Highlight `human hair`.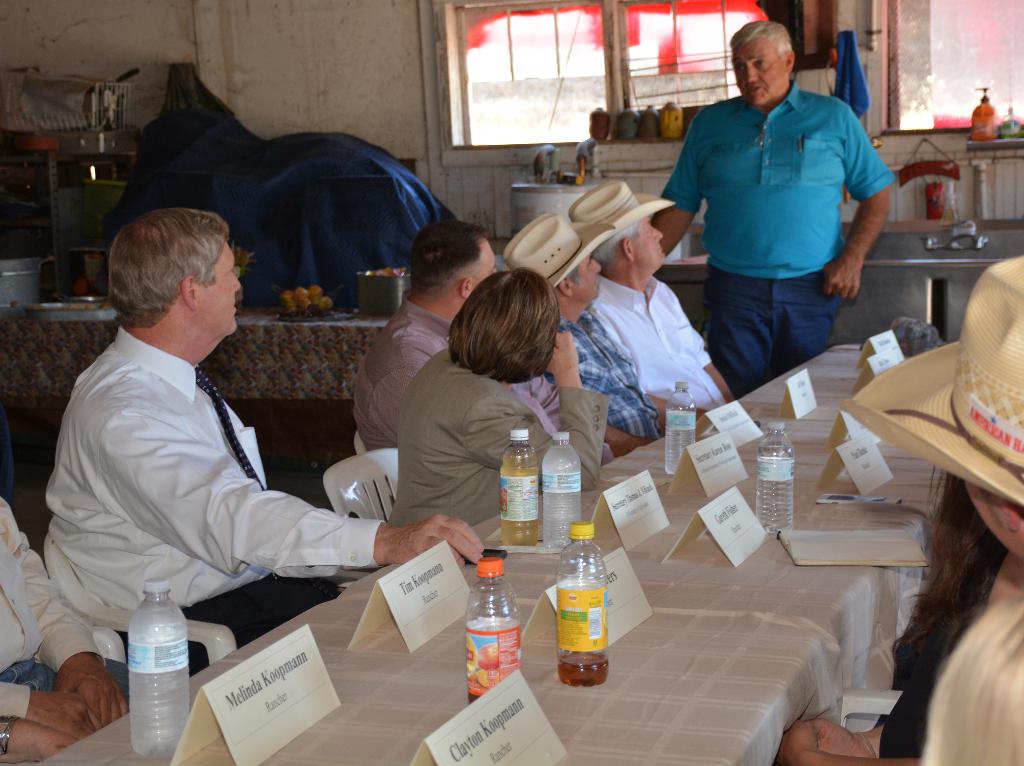
Highlighted region: {"left": 408, "top": 221, "right": 492, "bottom": 302}.
